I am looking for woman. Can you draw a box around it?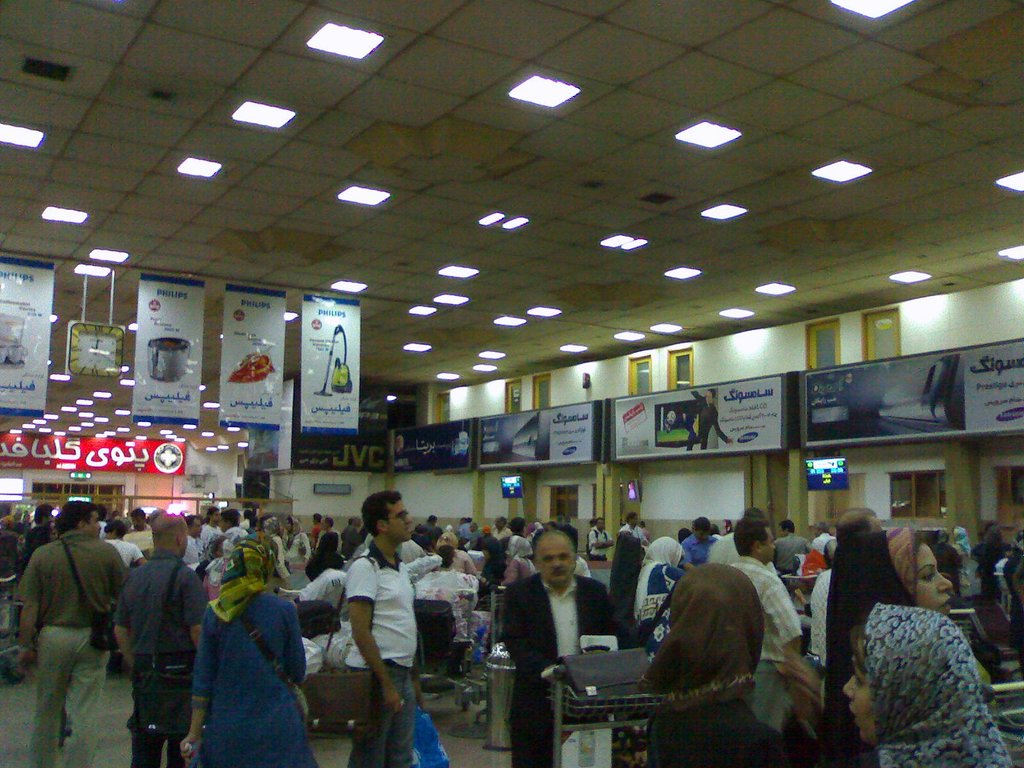
Sure, the bounding box is 635, 536, 690, 654.
